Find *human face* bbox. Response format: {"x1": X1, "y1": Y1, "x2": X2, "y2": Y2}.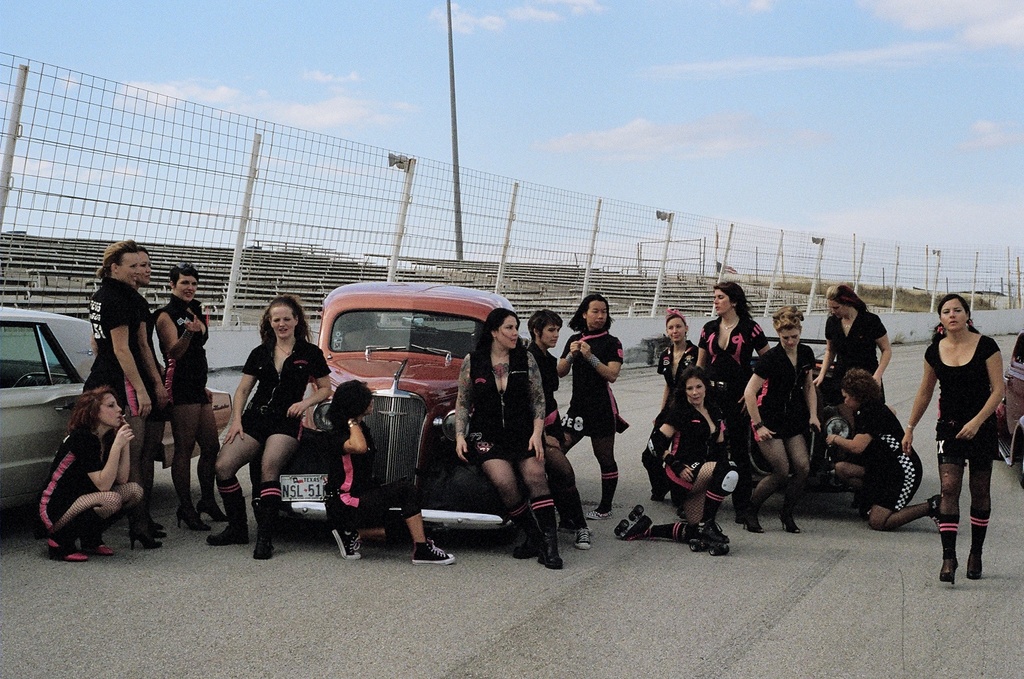
{"x1": 178, "y1": 275, "x2": 198, "y2": 298}.
